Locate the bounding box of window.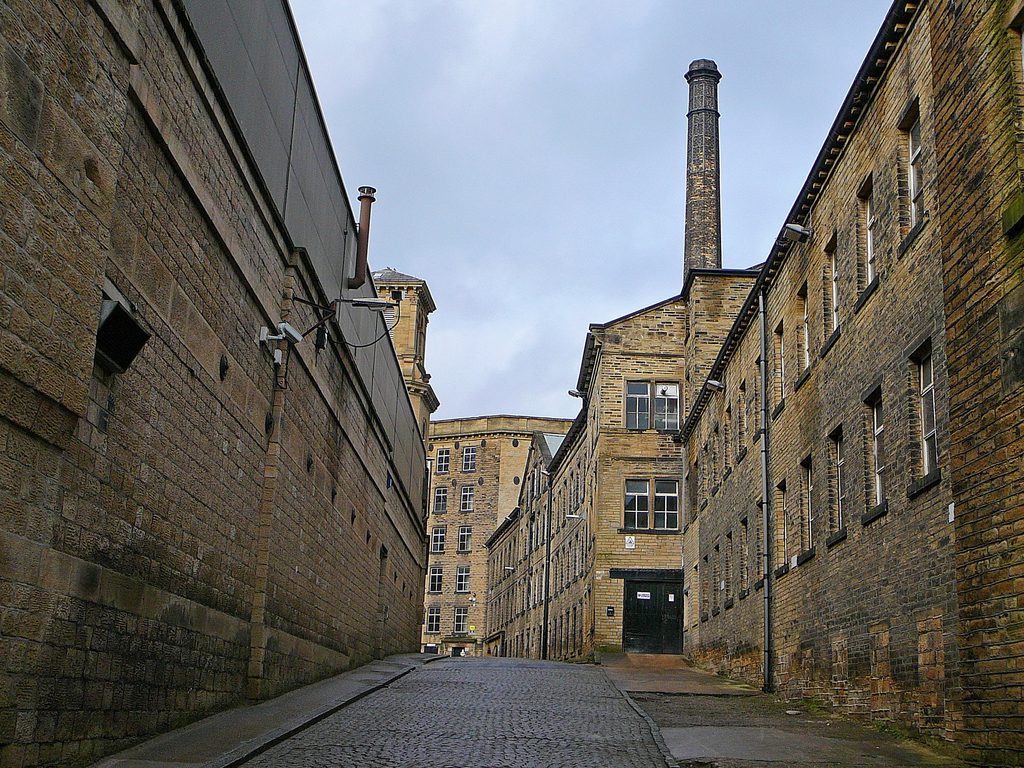
Bounding box: detection(655, 385, 680, 432).
